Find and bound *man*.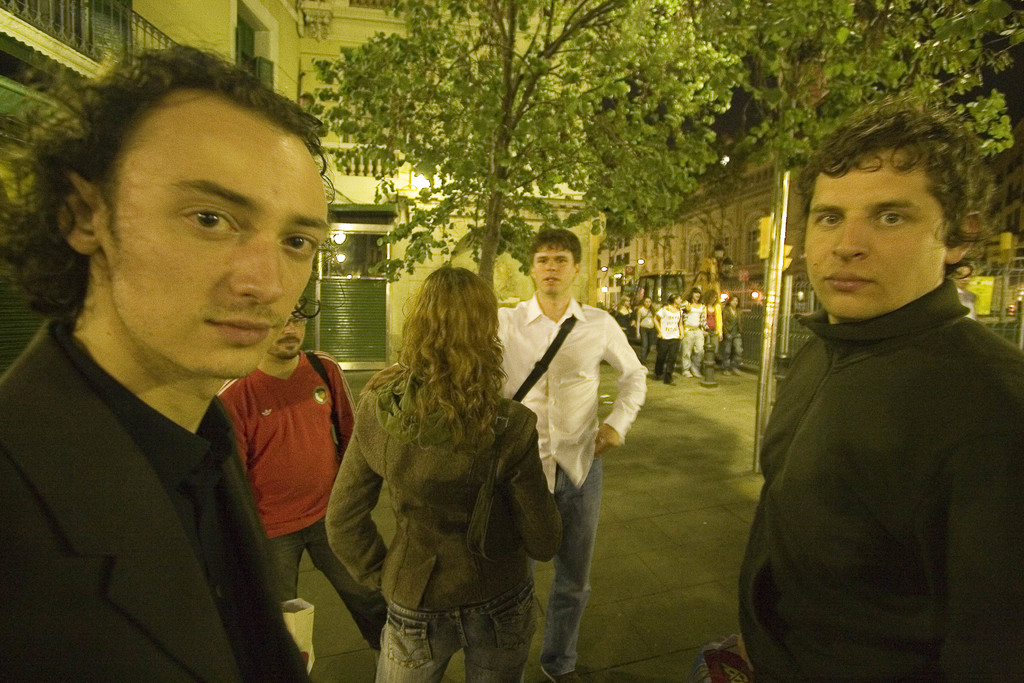
Bound: [left=740, top=114, right=1023, bottom=682].
